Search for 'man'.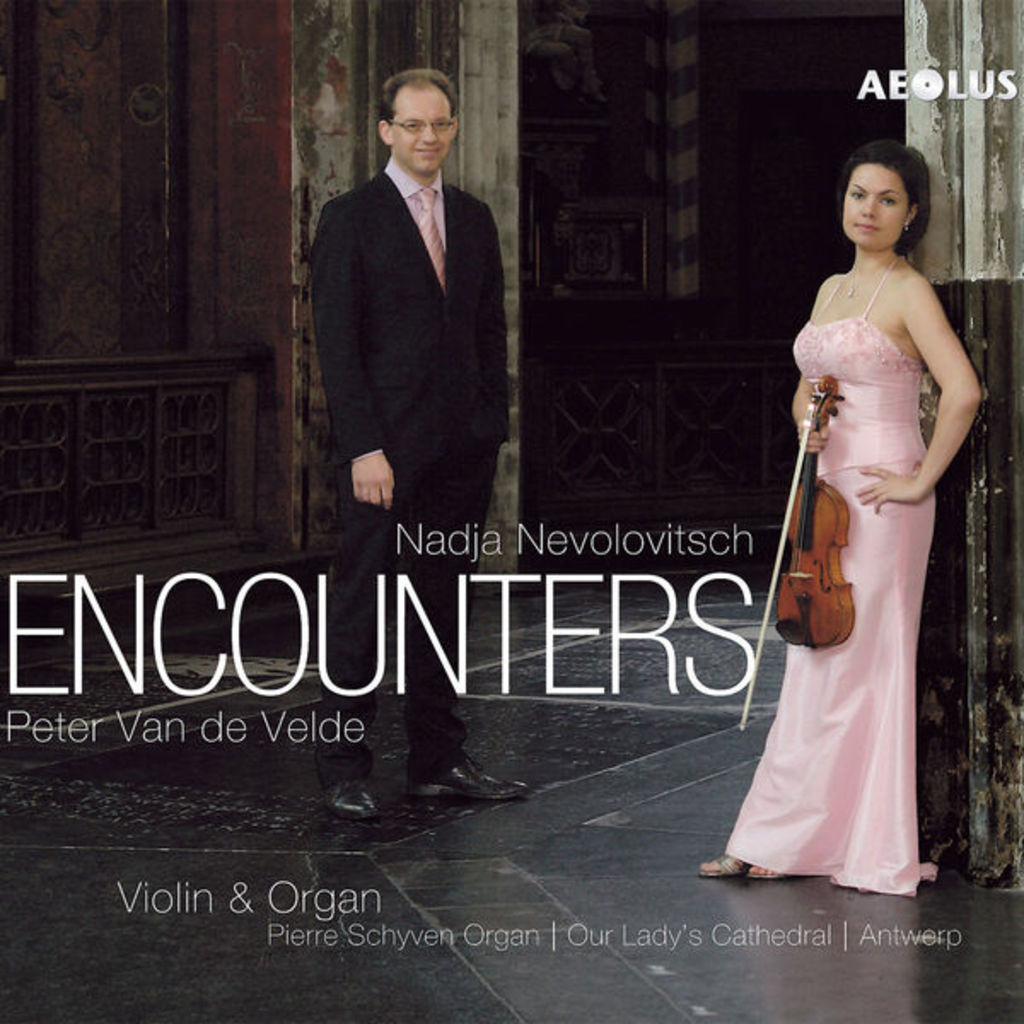
Found at Rect(302, 63, 526, 824).
